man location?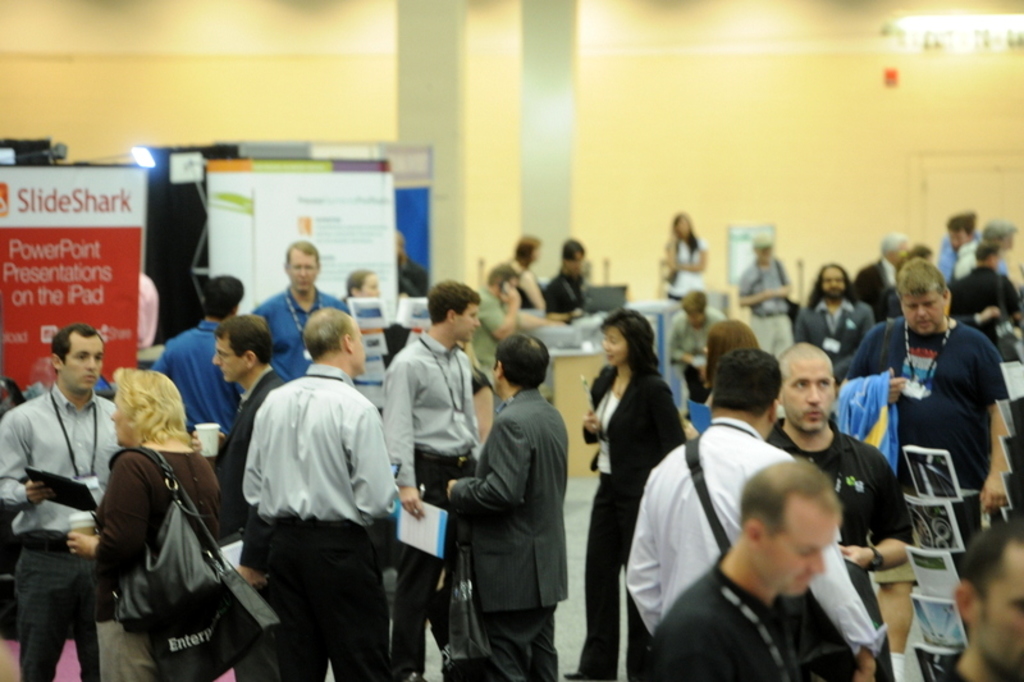
x1=659 y1=285 x2=741 y2=438
